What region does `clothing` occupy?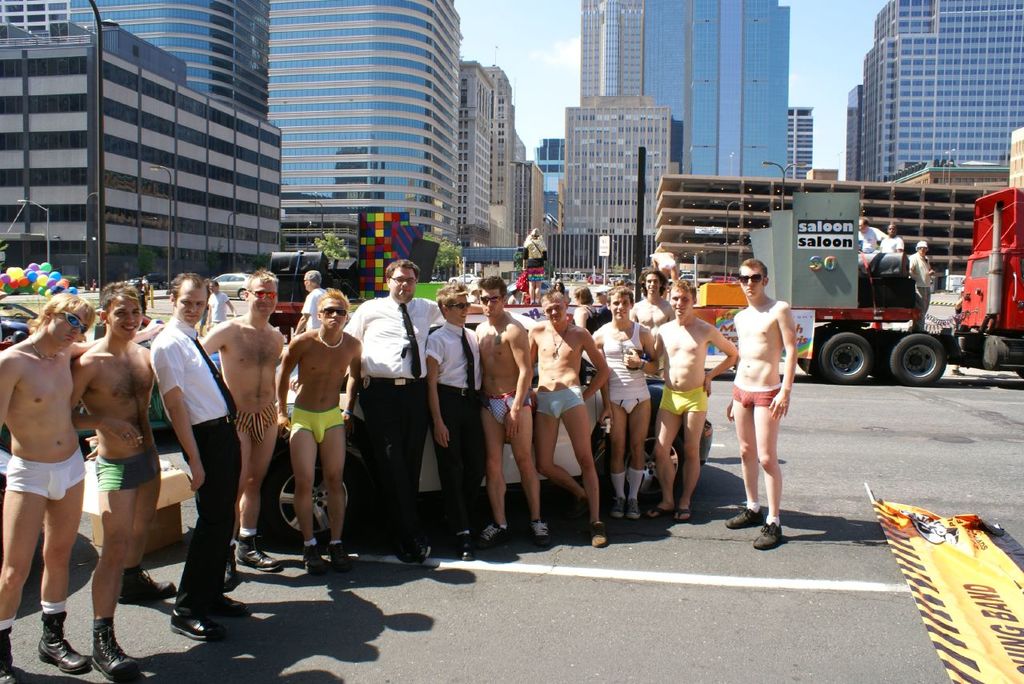
BBox(856, 226, 884, 255).
